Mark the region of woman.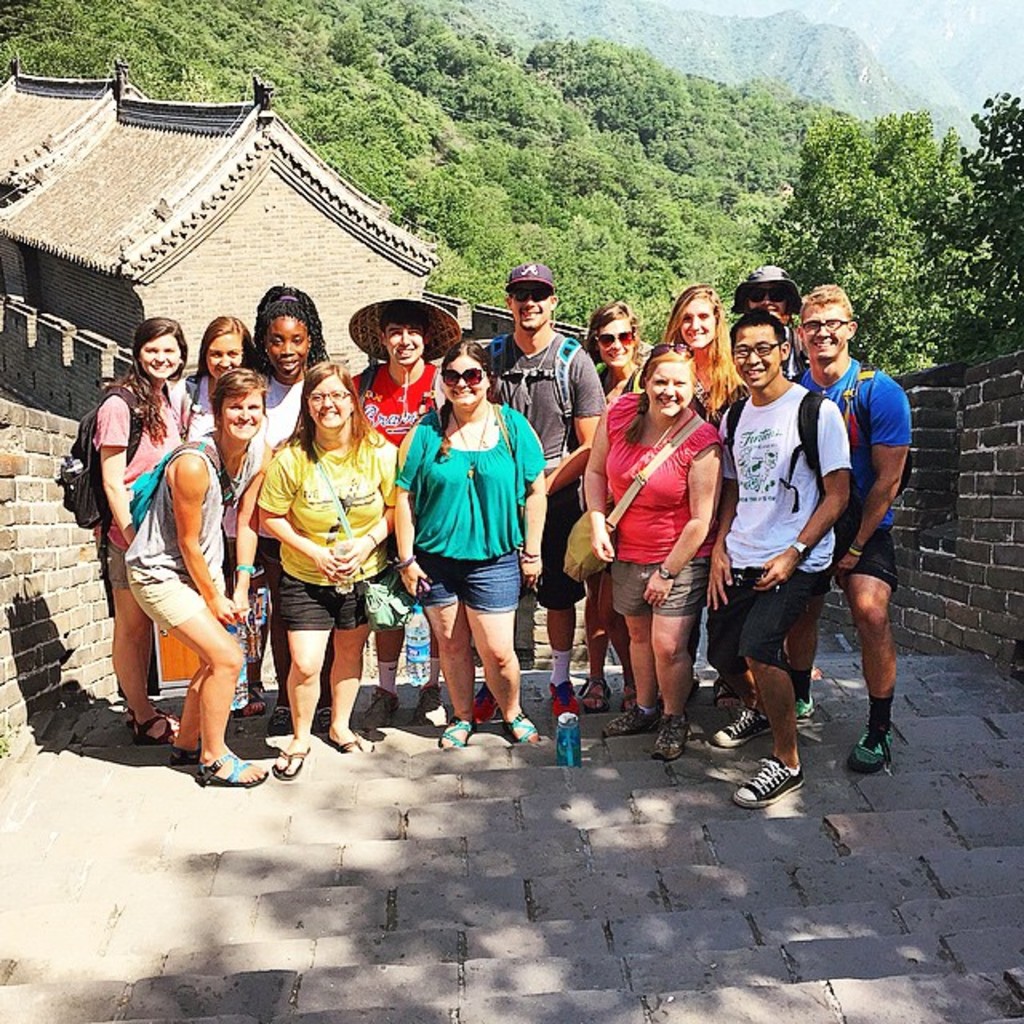
Region: <bbox>189, 322, 267, 432</bbox>.
